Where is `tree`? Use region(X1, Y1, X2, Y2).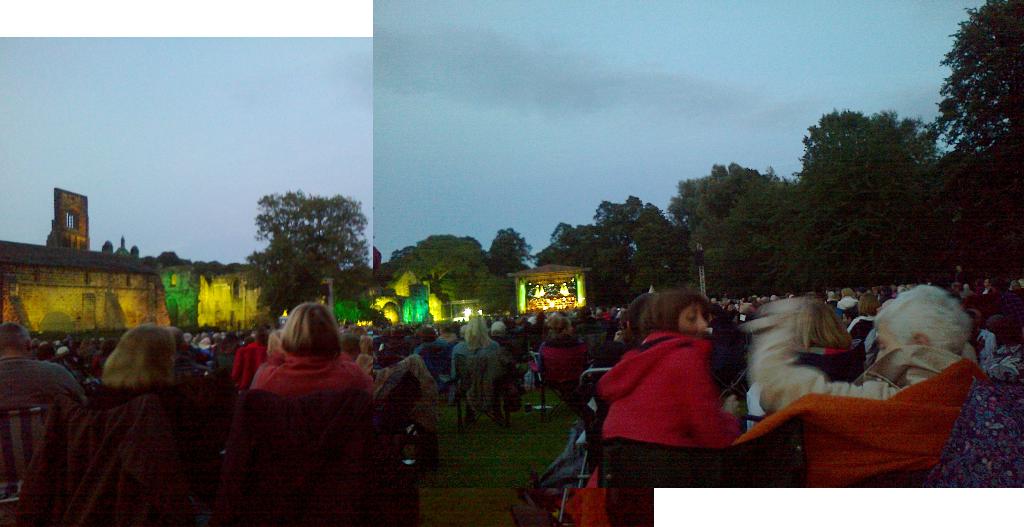
region(232, 185, 365, 316).
